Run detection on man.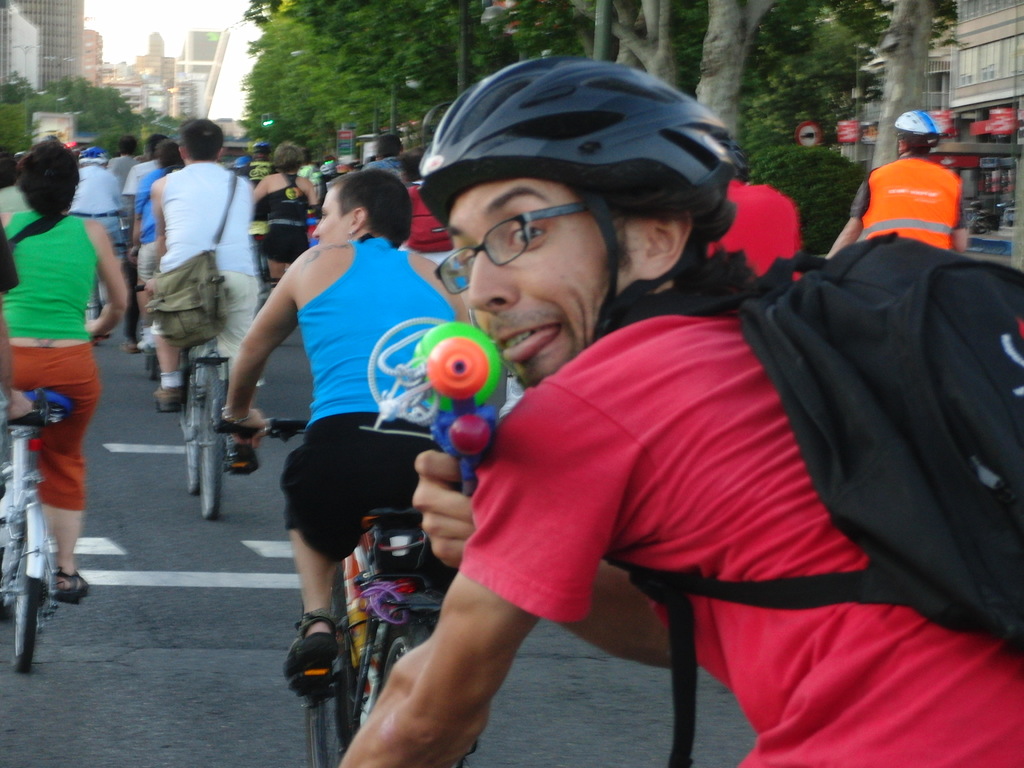
Result: BBox(819, 109, 966, 266).
